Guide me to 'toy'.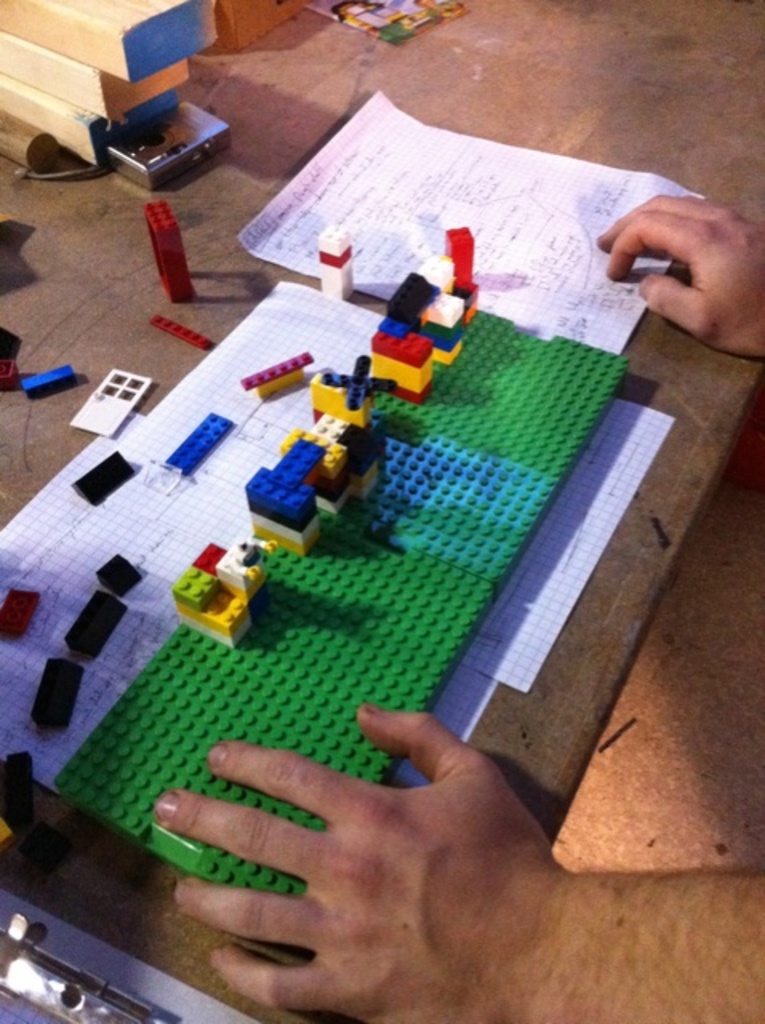
Guidance: crop(235, 360, 312, 400).
